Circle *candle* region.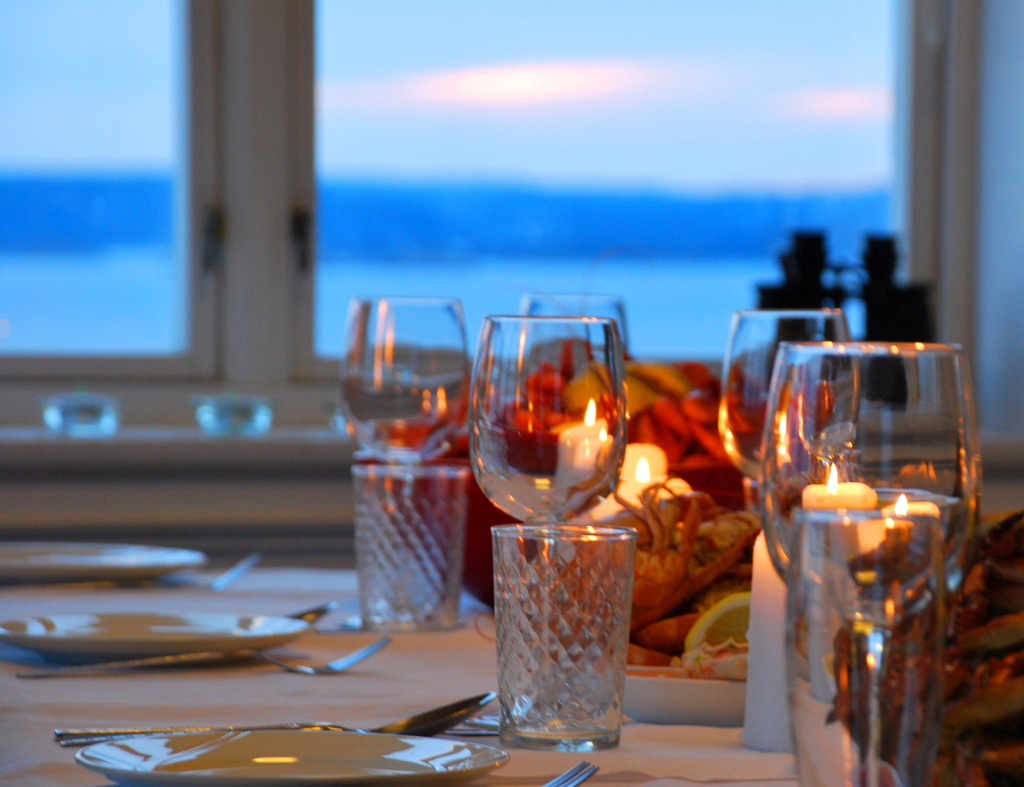
Region: select_region(799, 464, 877, 515).
